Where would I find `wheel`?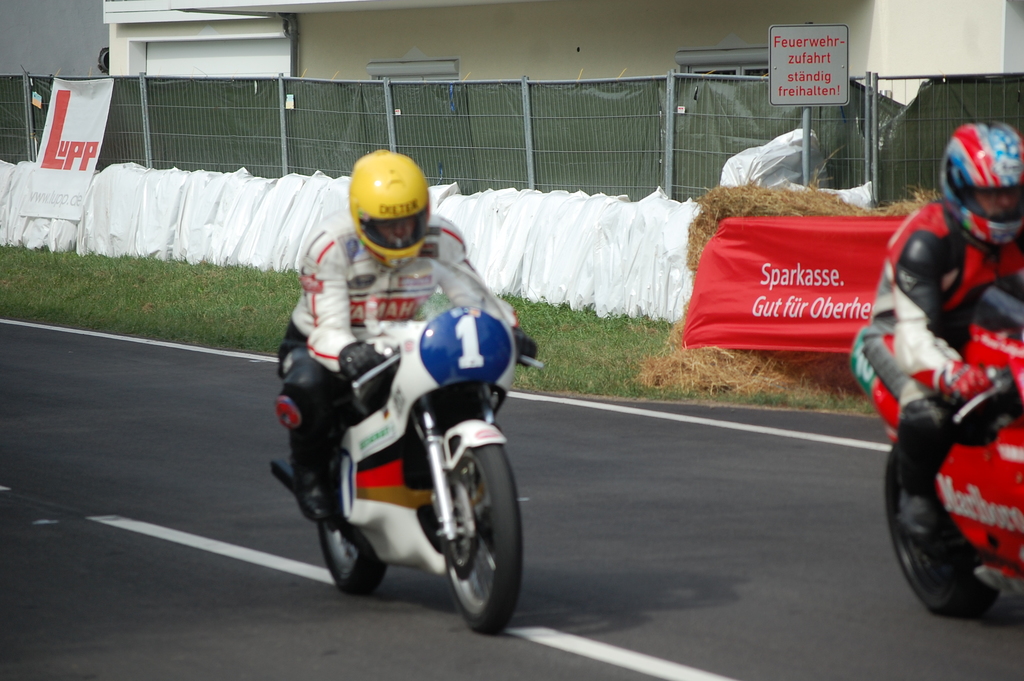
At {"x1": 883, "y1": 440, "x2": 1000, "y2": 625}.
